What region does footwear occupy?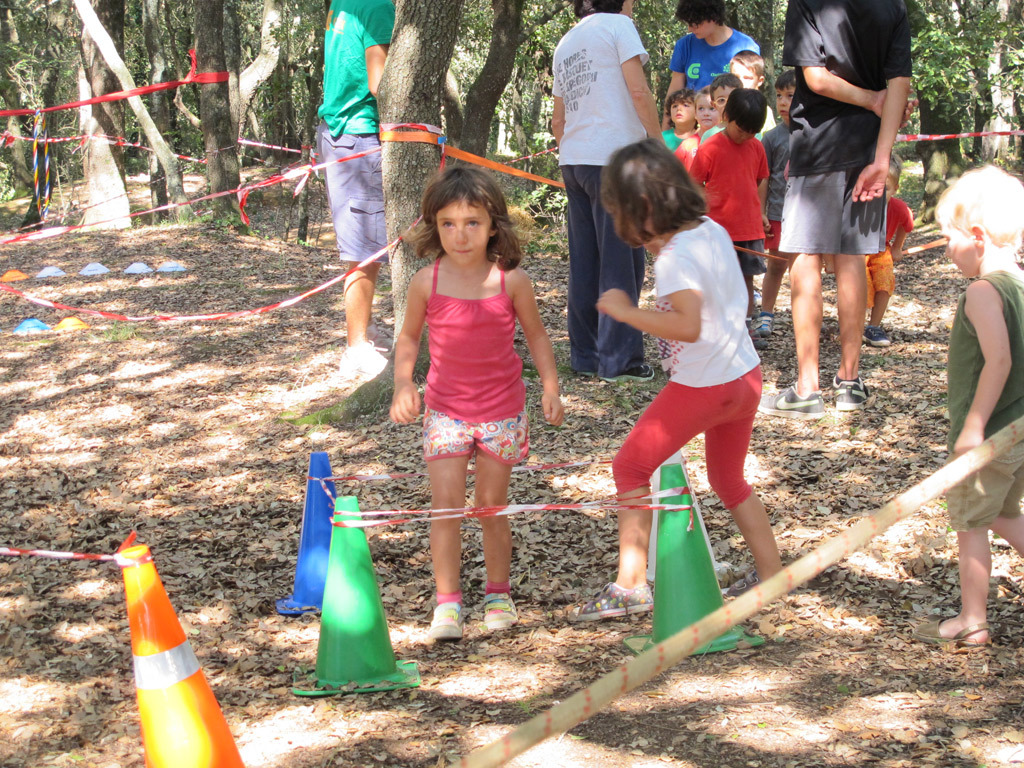
rect(753, 386, 827, 420).
